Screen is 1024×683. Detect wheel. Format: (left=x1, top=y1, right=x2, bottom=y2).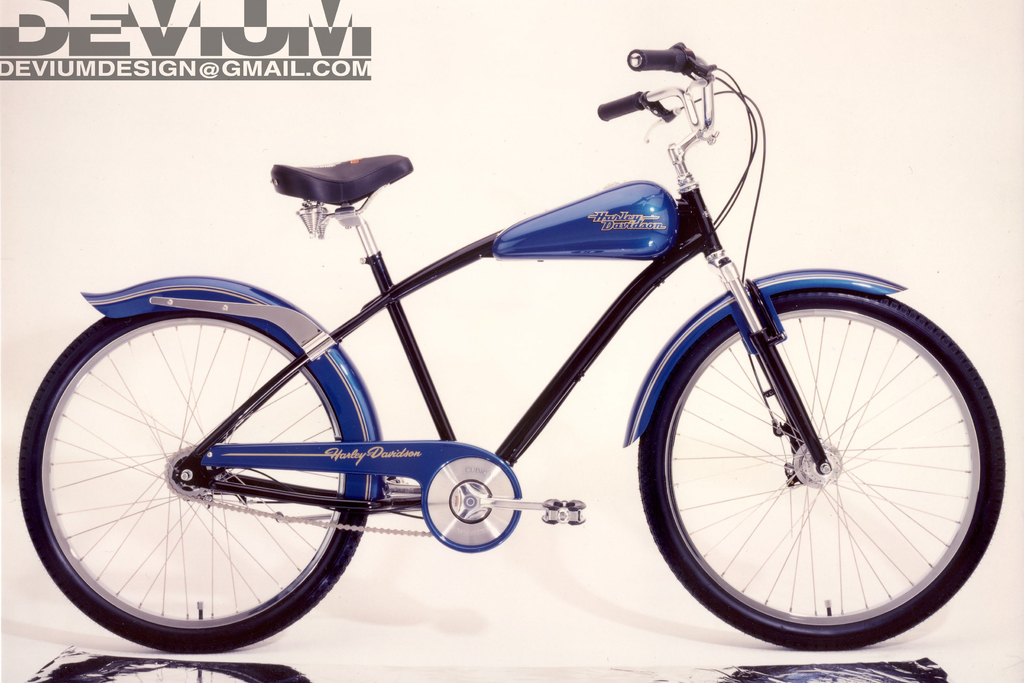
(left=20, top=315, right=367, bottom=656).
